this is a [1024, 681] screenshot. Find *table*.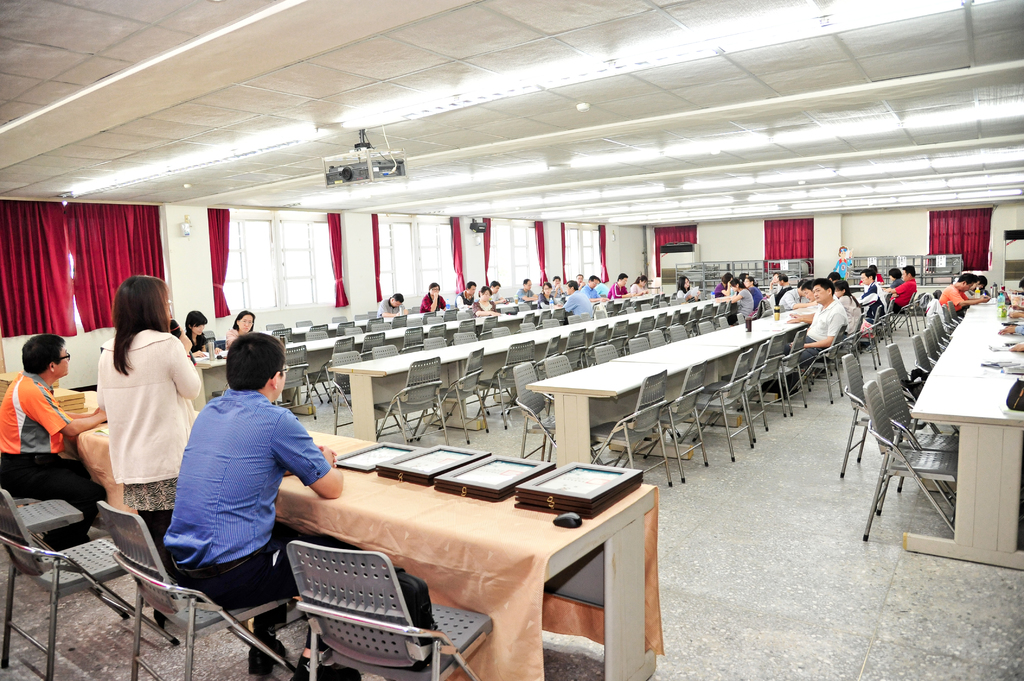
Bounding box: detection(193, 310, 522, 408).
